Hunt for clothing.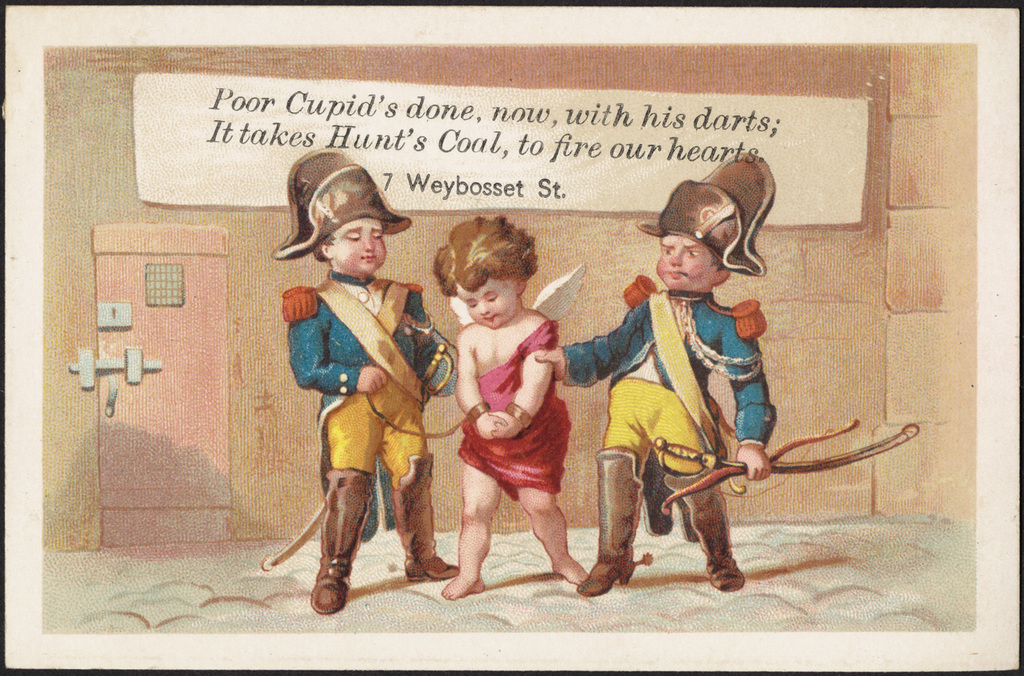
Hunted down at rect(559, 283, 777, 508).
